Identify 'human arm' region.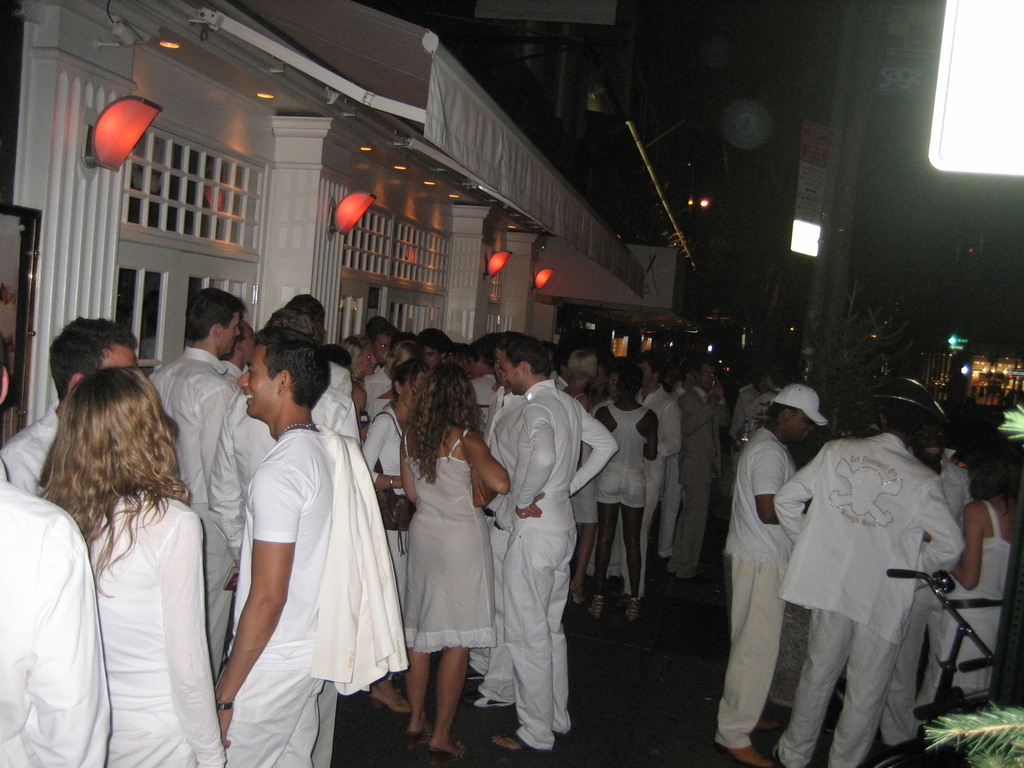
Region: {"left": 515, "top": 392, "right": 549, "bottom": 524}.
